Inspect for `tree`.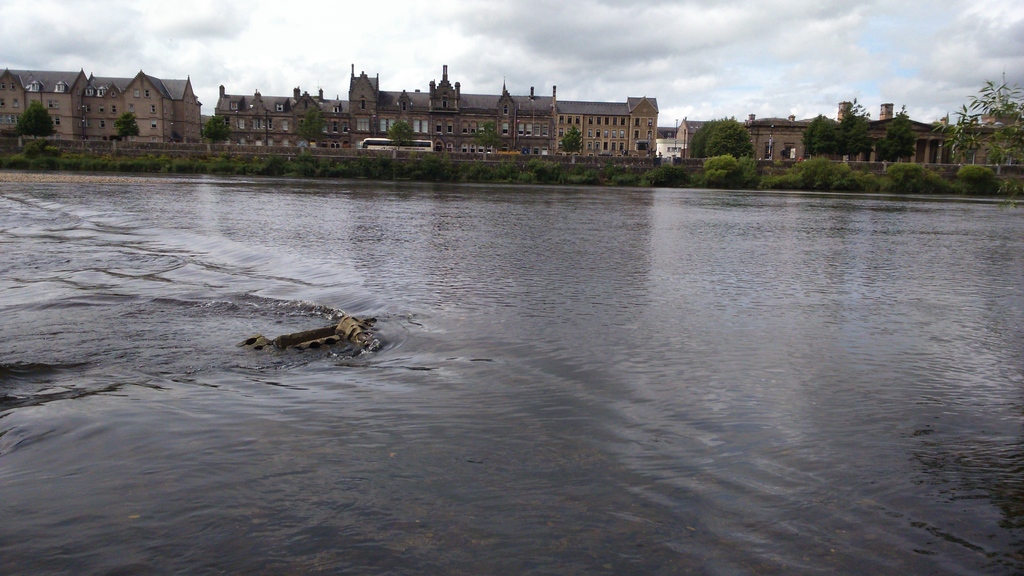
Inspection: 200, 113, 229, 144.
